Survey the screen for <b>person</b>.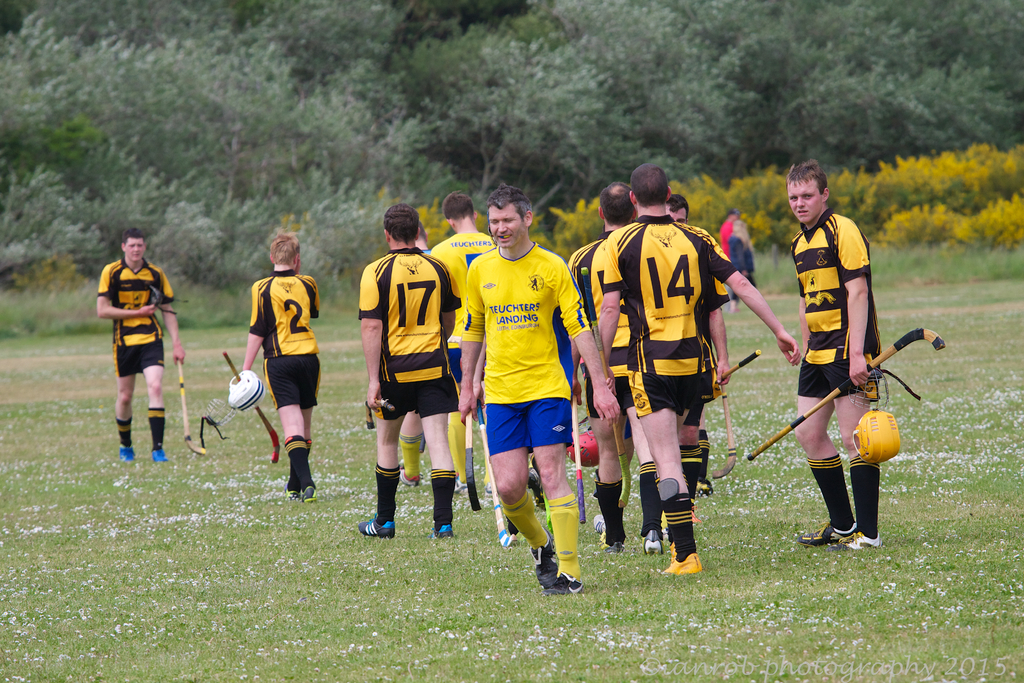
Survey found: <region>717, 208, 738, 249</region>.
